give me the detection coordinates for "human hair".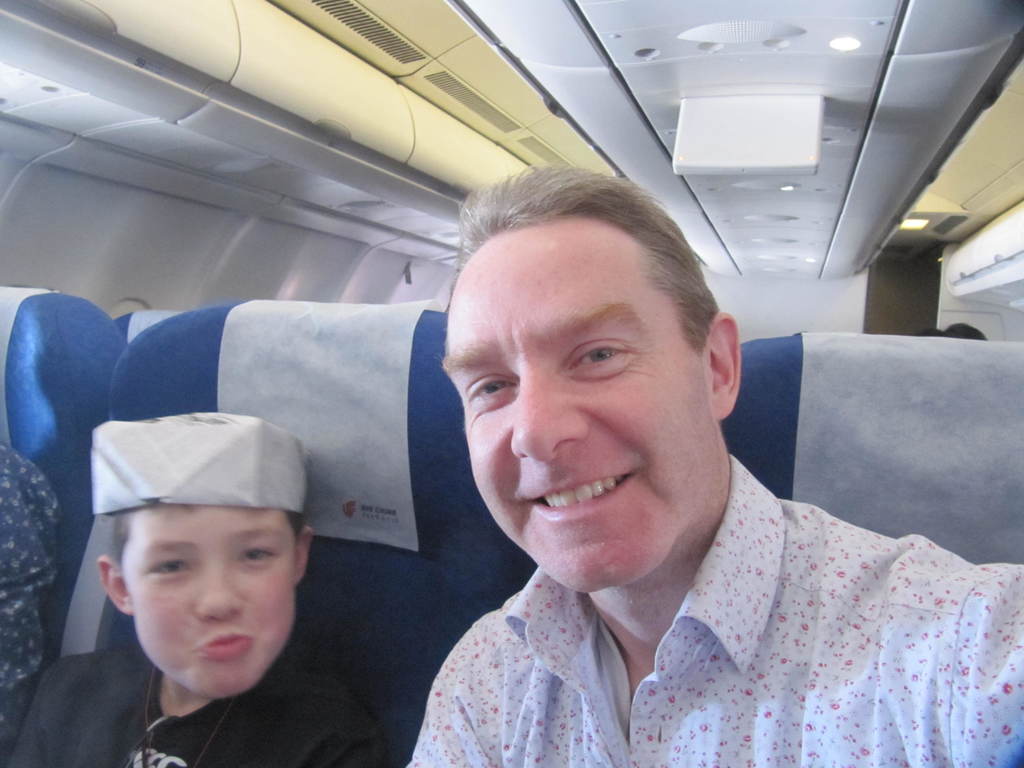
Rect(104, 506, 303, 572).
